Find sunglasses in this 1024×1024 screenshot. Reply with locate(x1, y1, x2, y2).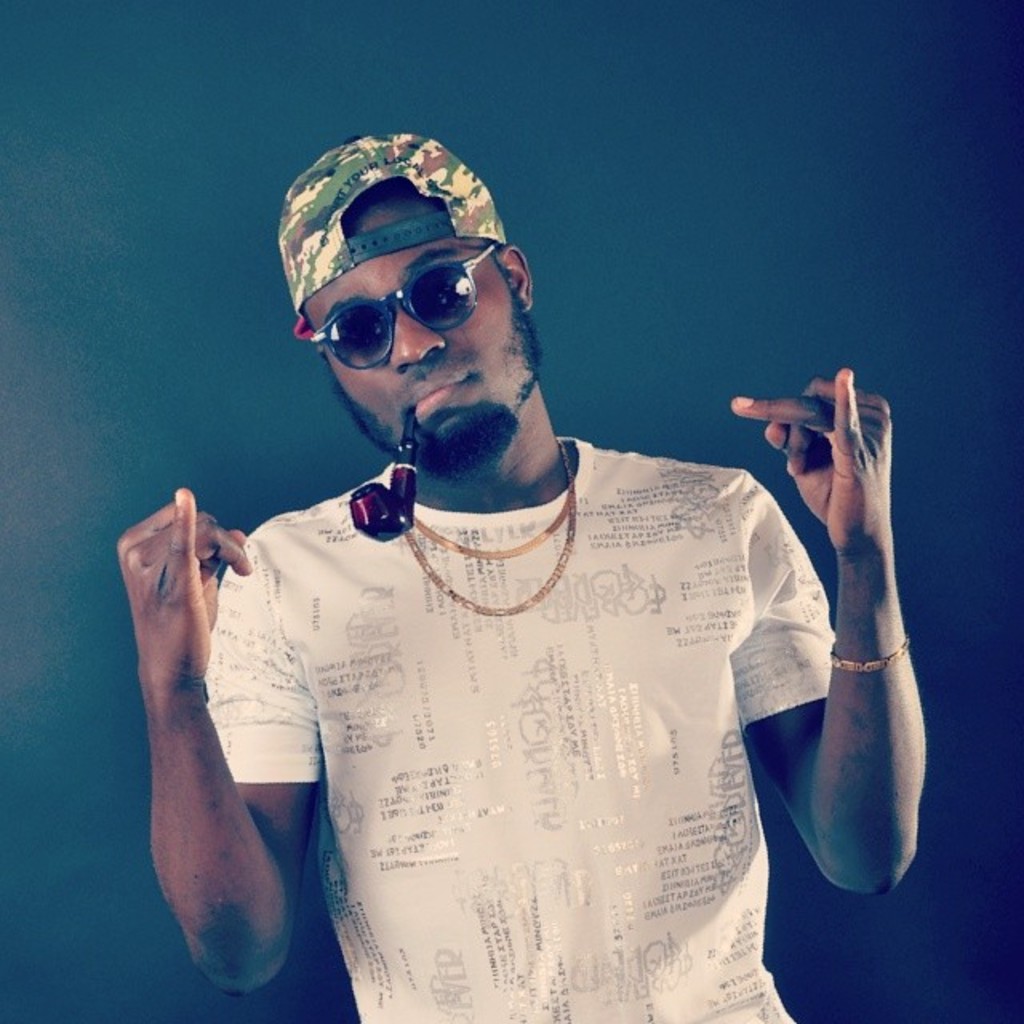
locate(299, 232, 517, 384).
